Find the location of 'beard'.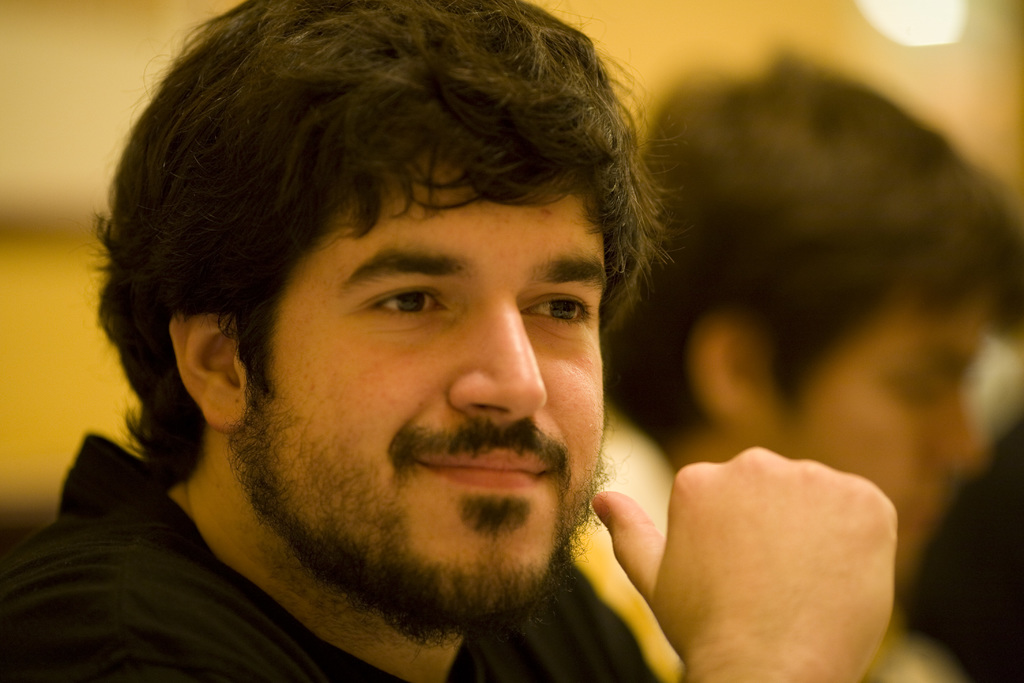
Location: (x1=237, y1=270, x2=615, y2=634).
